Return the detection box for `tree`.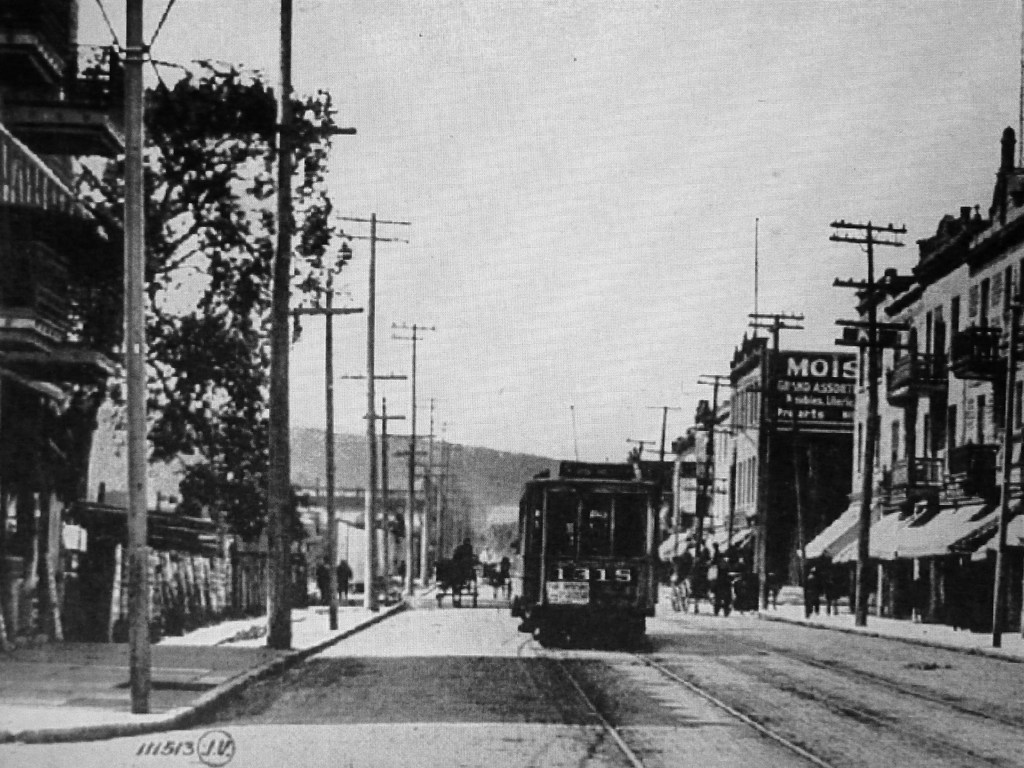
bbox=(265, 0, 296, 652).
